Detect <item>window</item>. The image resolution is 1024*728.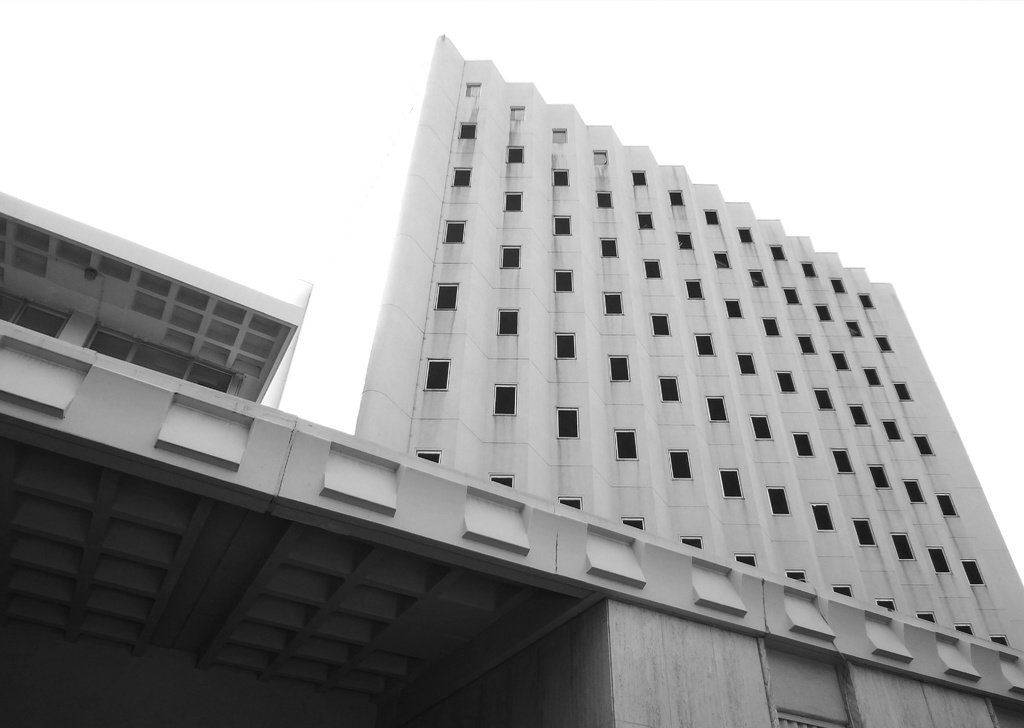
x1=852, y1=517, x2=876, y2=548.
